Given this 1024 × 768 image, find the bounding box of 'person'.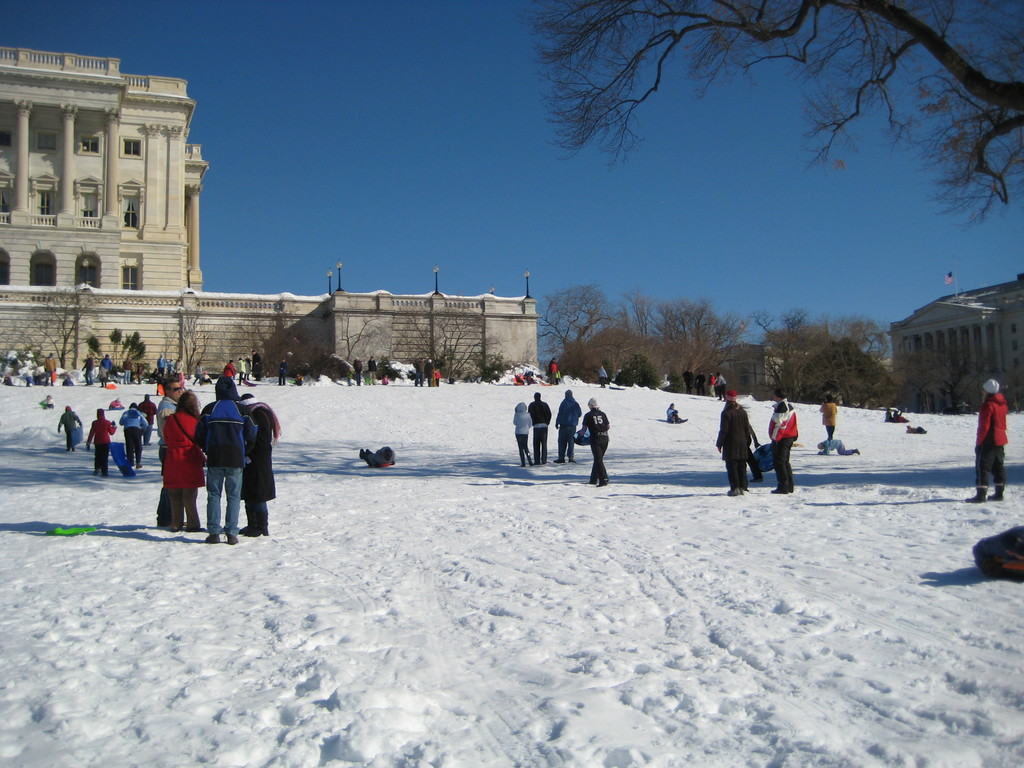
pyautogui.locateOnScreen(815, 437, 857, 454).
